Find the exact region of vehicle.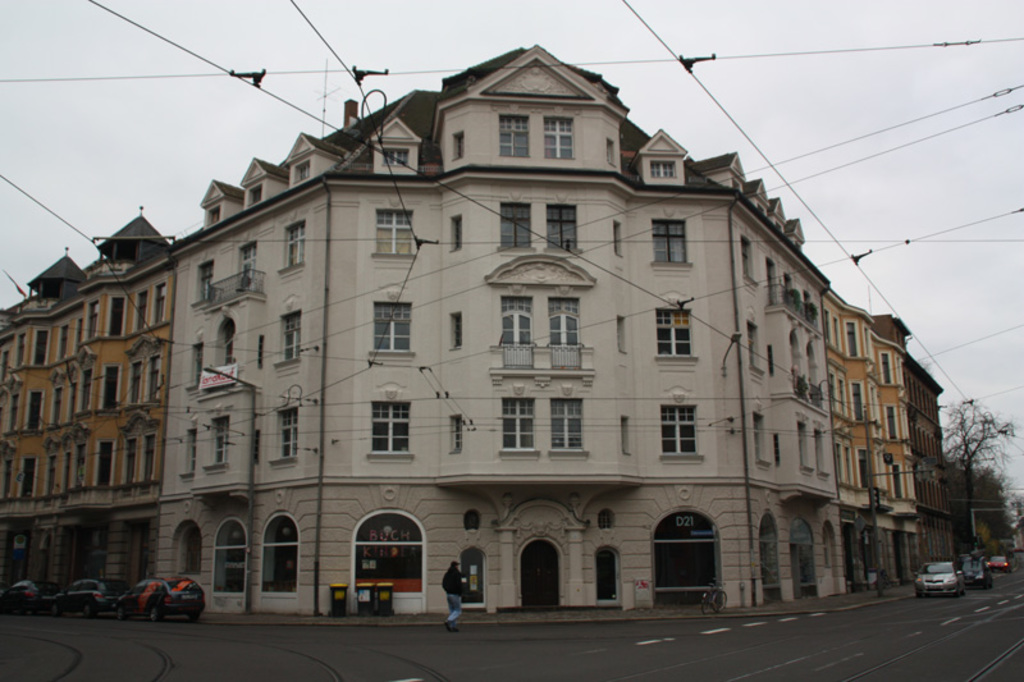
Exact region: 987:554:1012:580.
